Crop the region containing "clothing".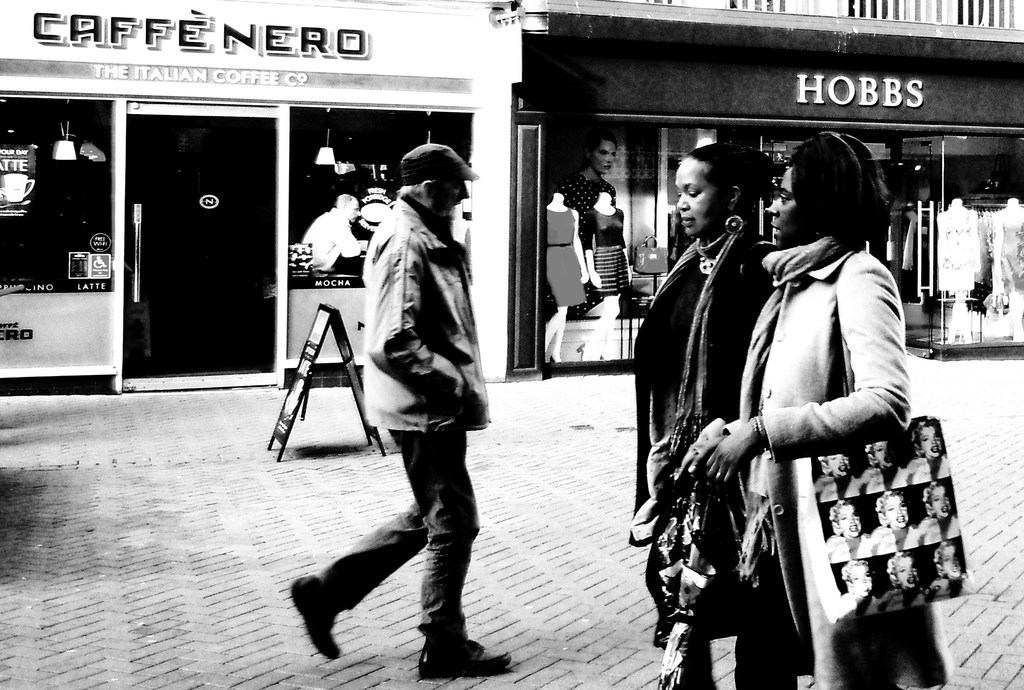
Crop region: 927/518/961/538.
